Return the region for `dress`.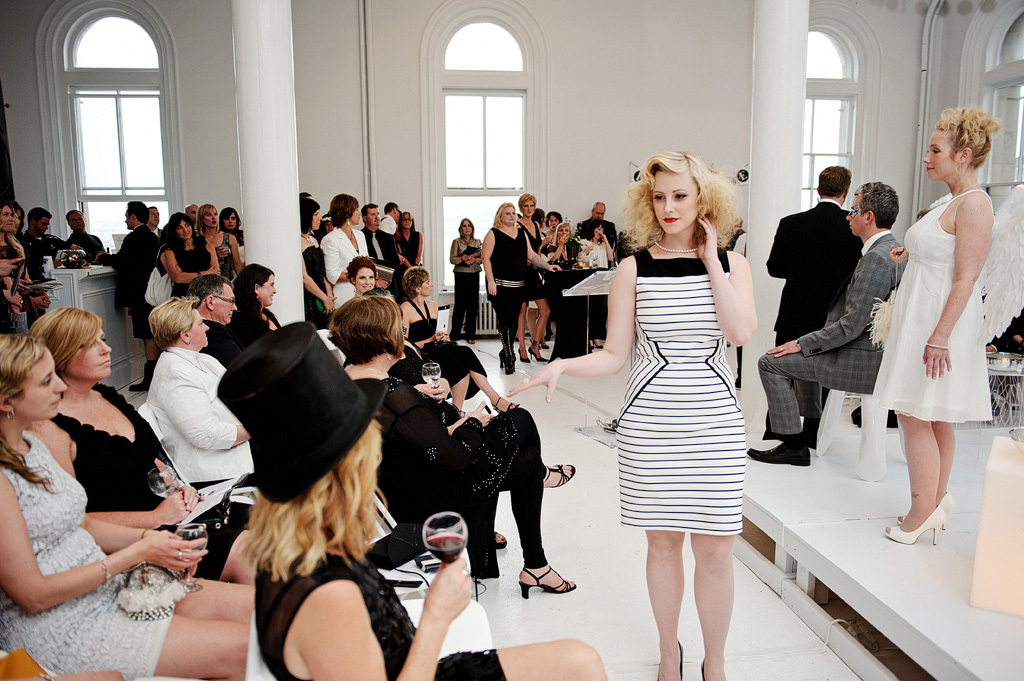
[50,381,259,587].
